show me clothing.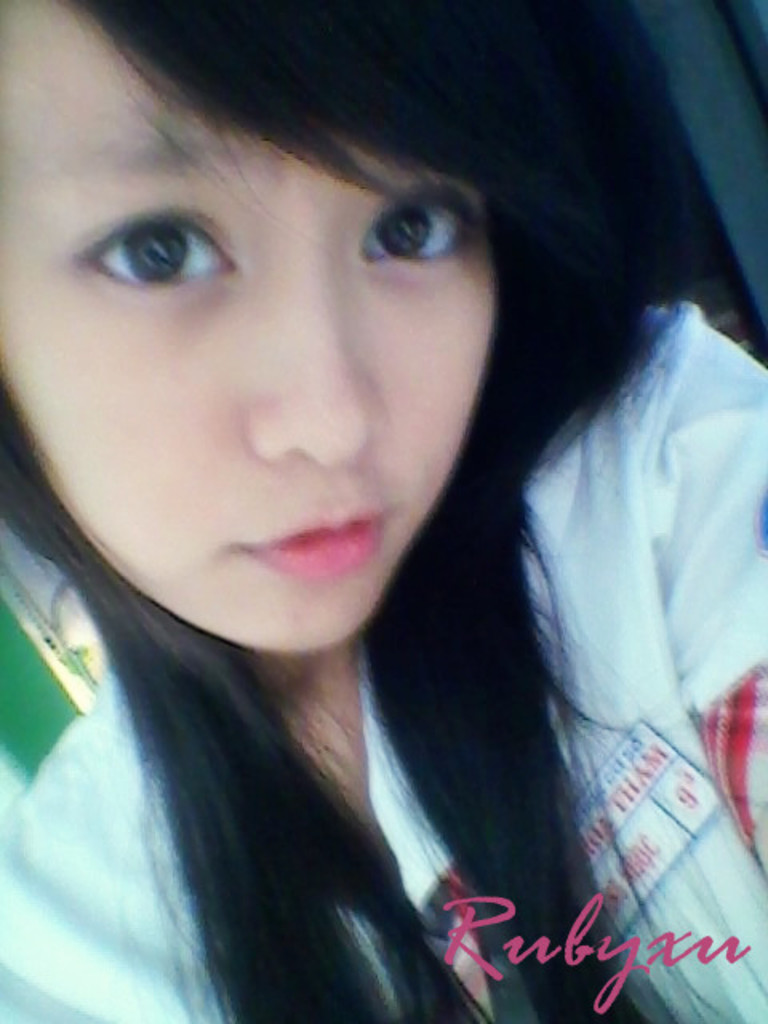
clothing is here: BBox(2, 301, 766, 1022).
